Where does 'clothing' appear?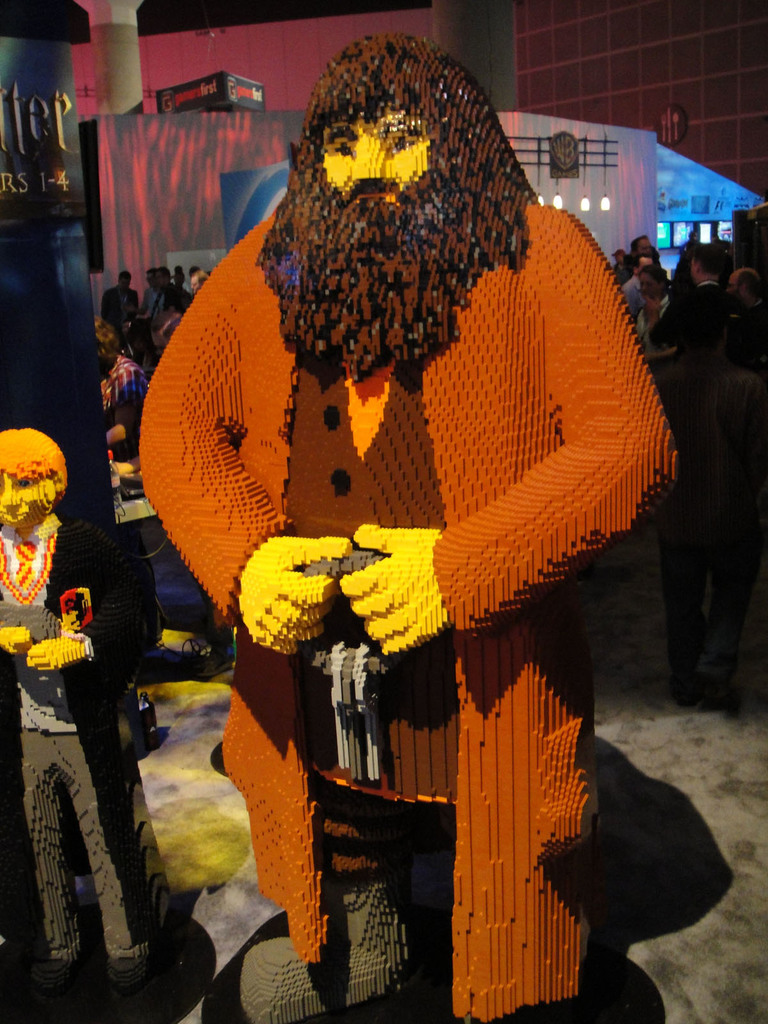
Appears at locate(137, 99, 675, 953).
